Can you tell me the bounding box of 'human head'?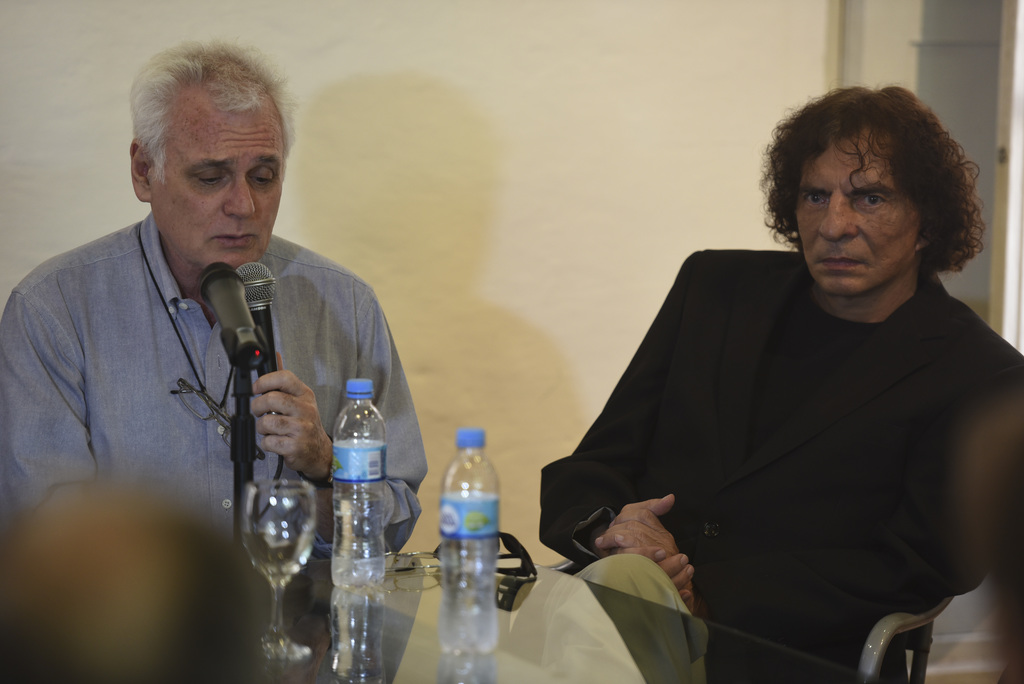
<box>113,44,295,271</box>.
